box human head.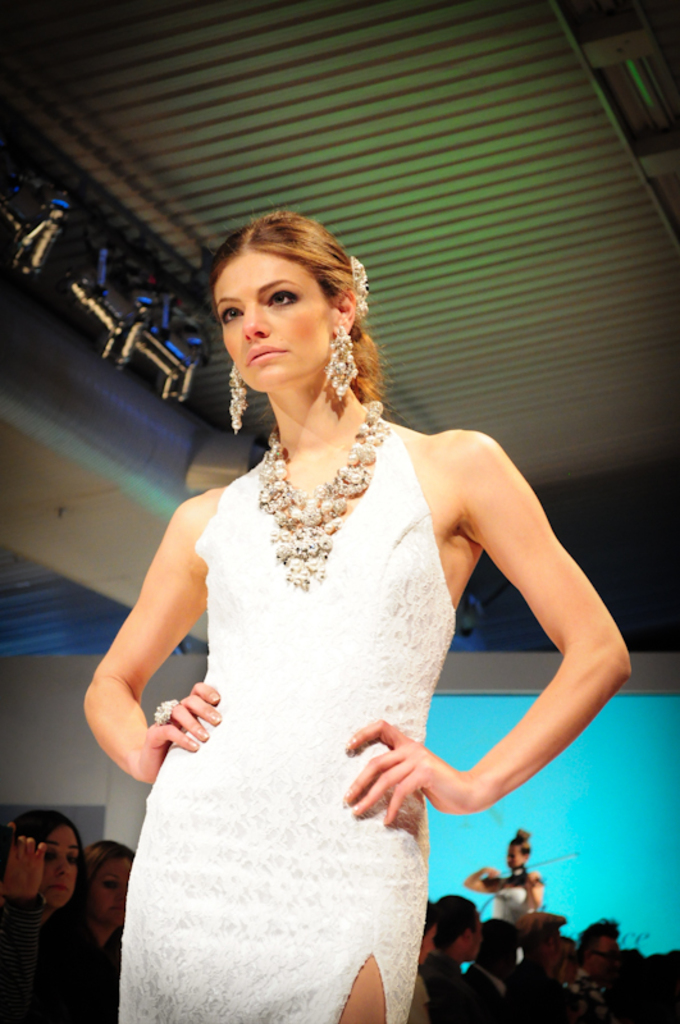
[193,207,368,406].
